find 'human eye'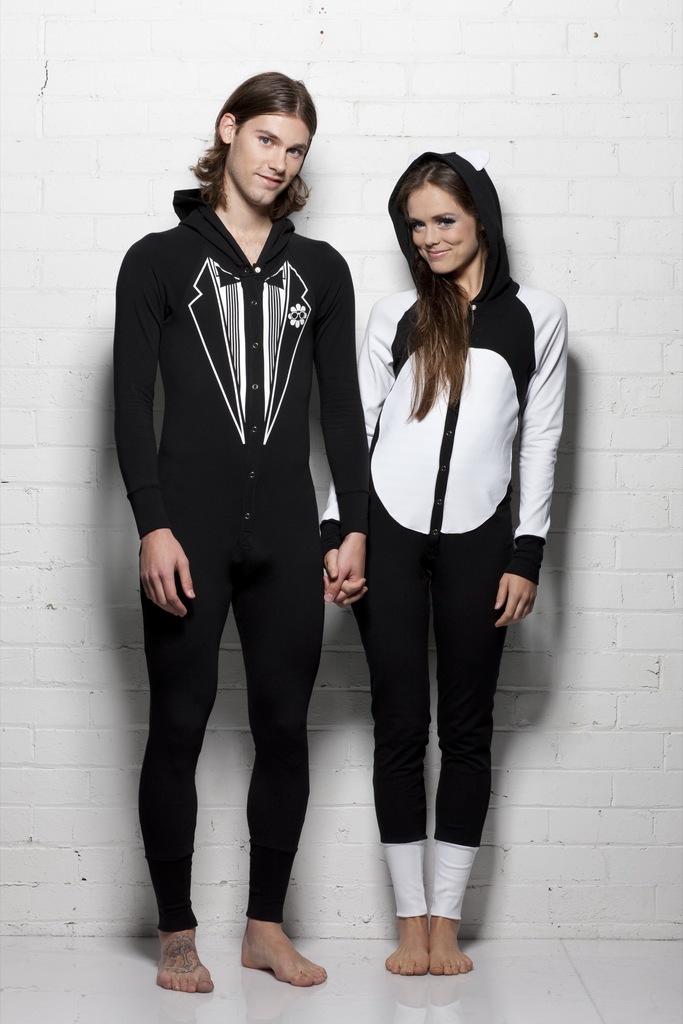
left=413, top=221, right=425, bottom=233
